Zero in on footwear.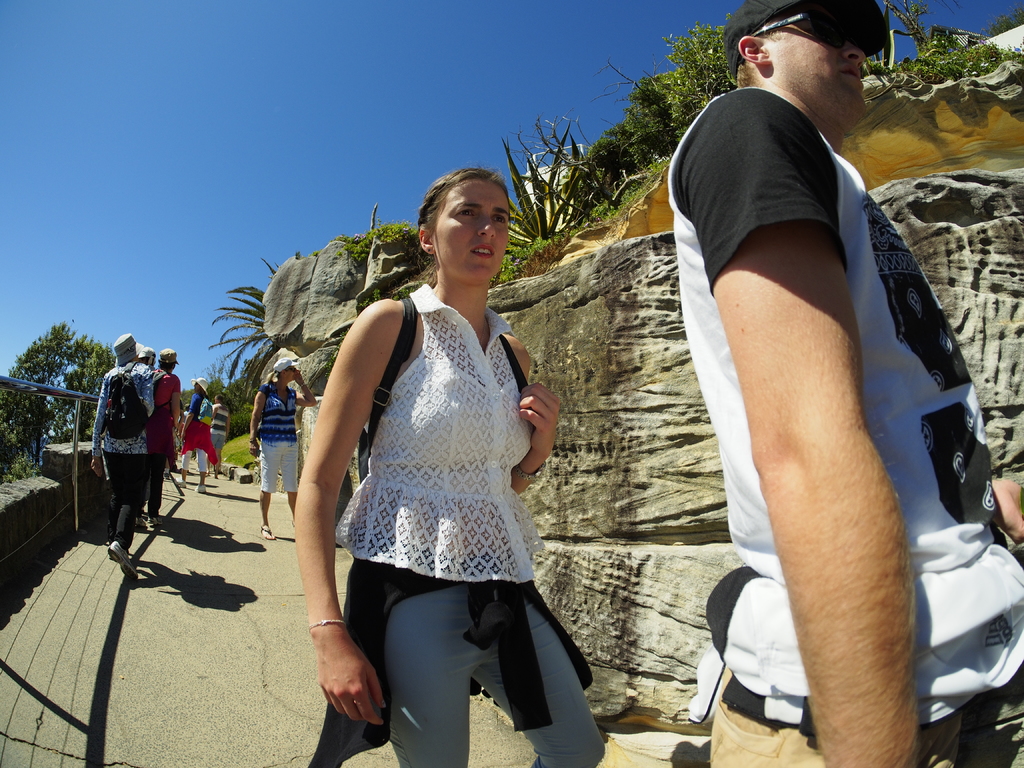
Zeroed in: bbox=[192, 487, 207, 497].
